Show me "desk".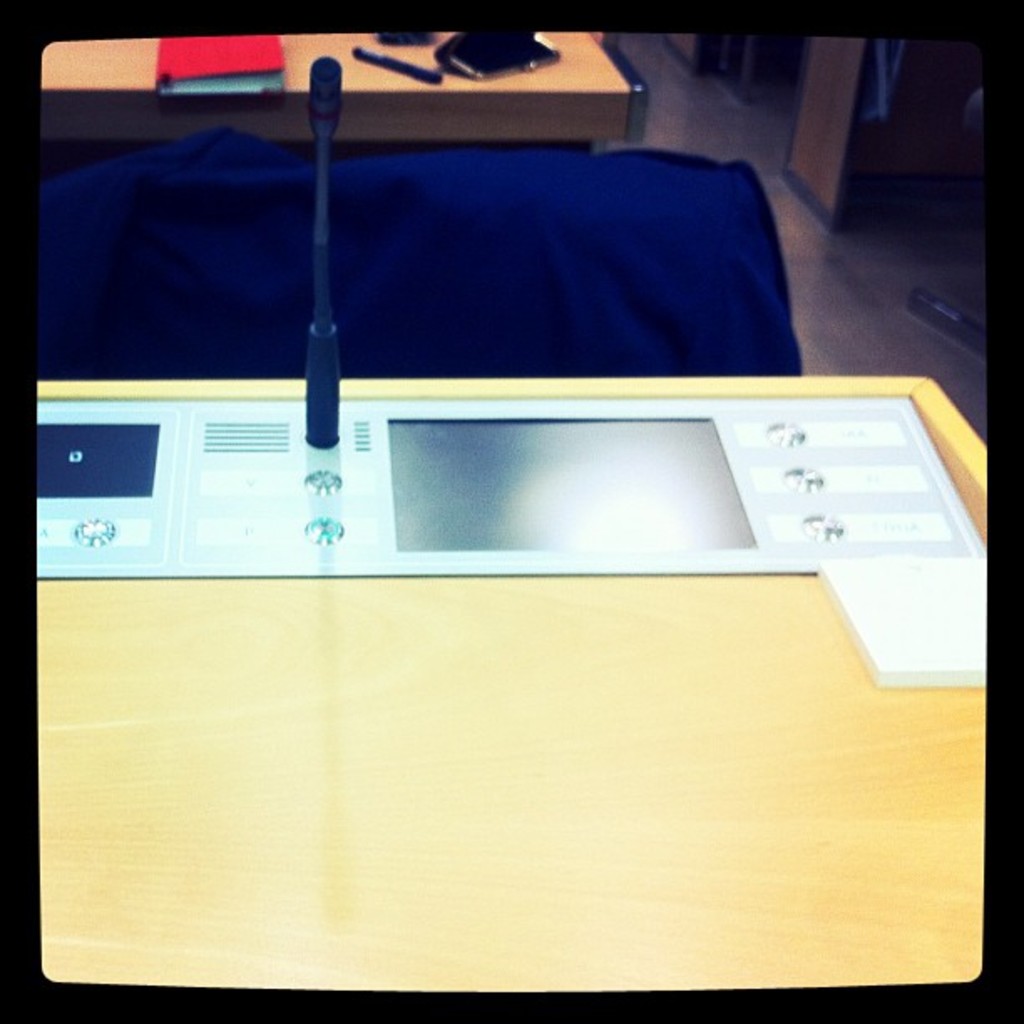
"desk" is here: box(28, 187, 1023, 984).
